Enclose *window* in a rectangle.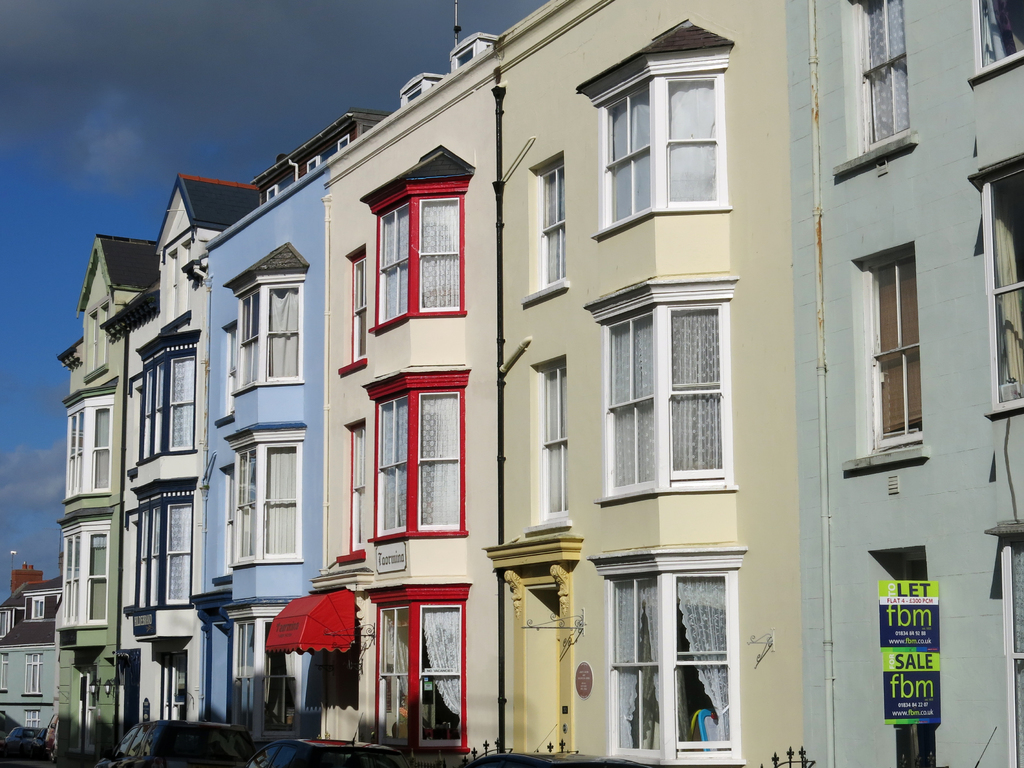
Rect(985, 515, 1023, 767).
